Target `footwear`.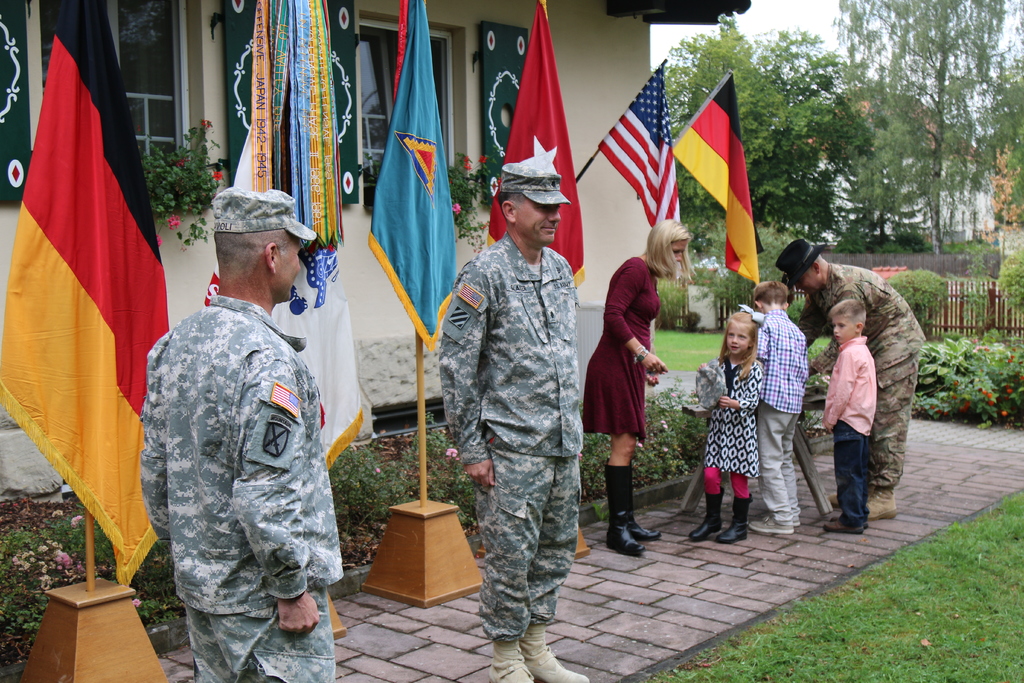
Target region: box=[629, 483, 670, 541].
